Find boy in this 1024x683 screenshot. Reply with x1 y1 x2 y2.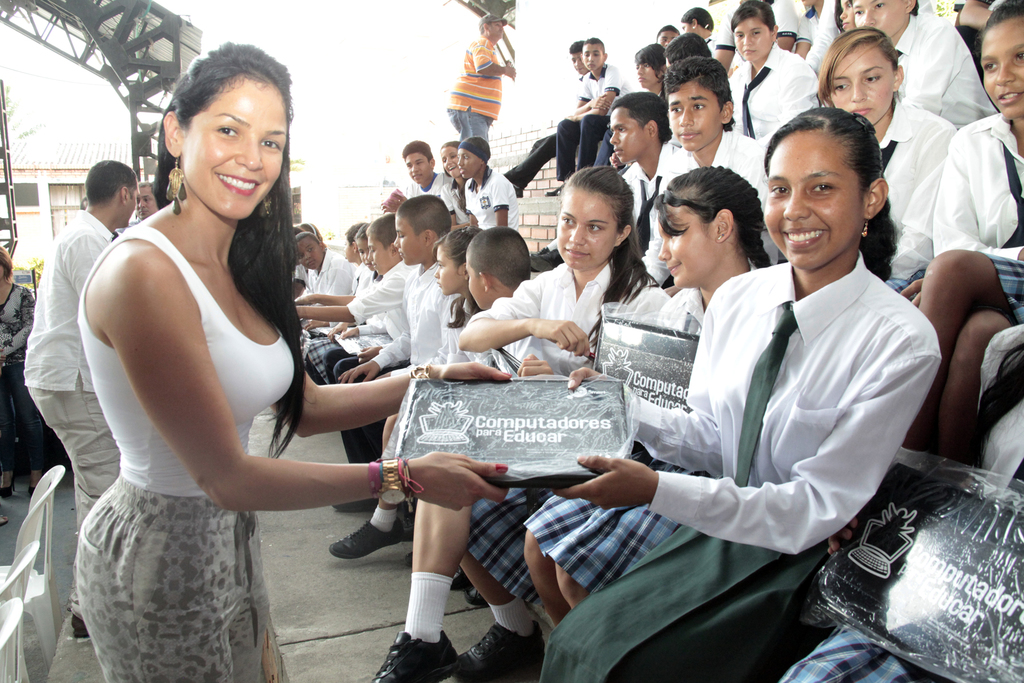
666 59 777 295.
